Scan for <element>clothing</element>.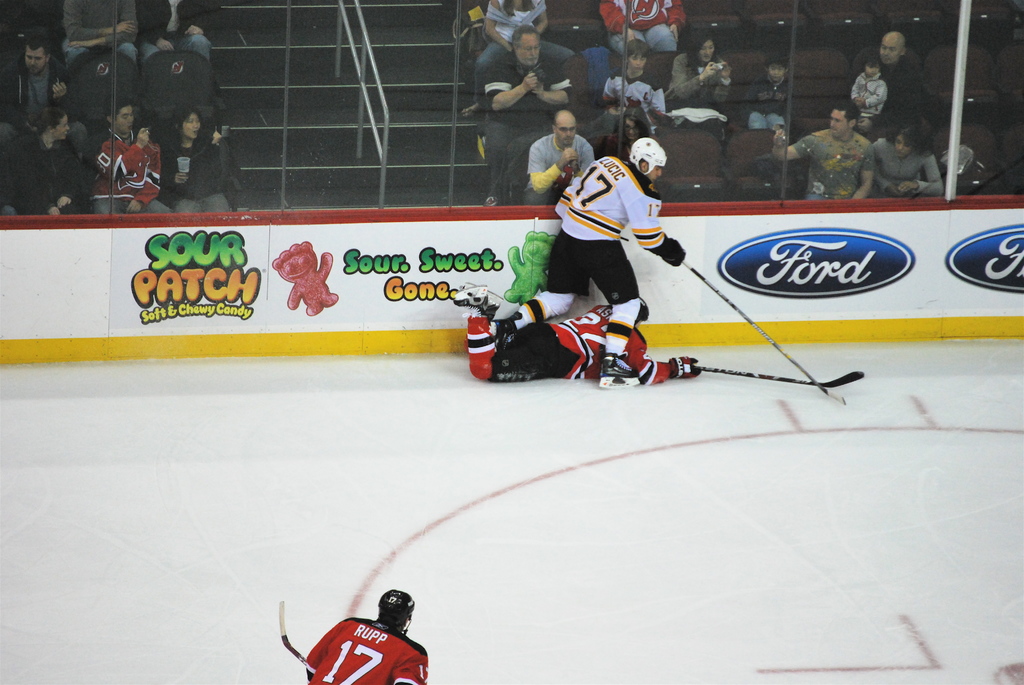
Scan result: rect(479, 55, 570, 194).
